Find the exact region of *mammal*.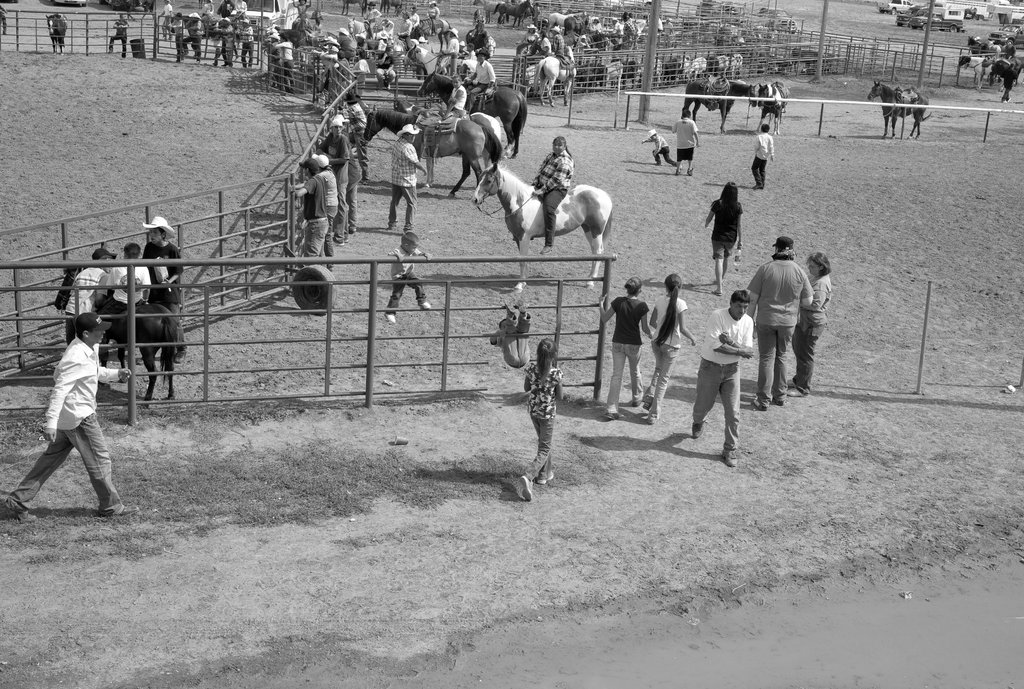
Exact region: locate(23, 319, 119, 521).
